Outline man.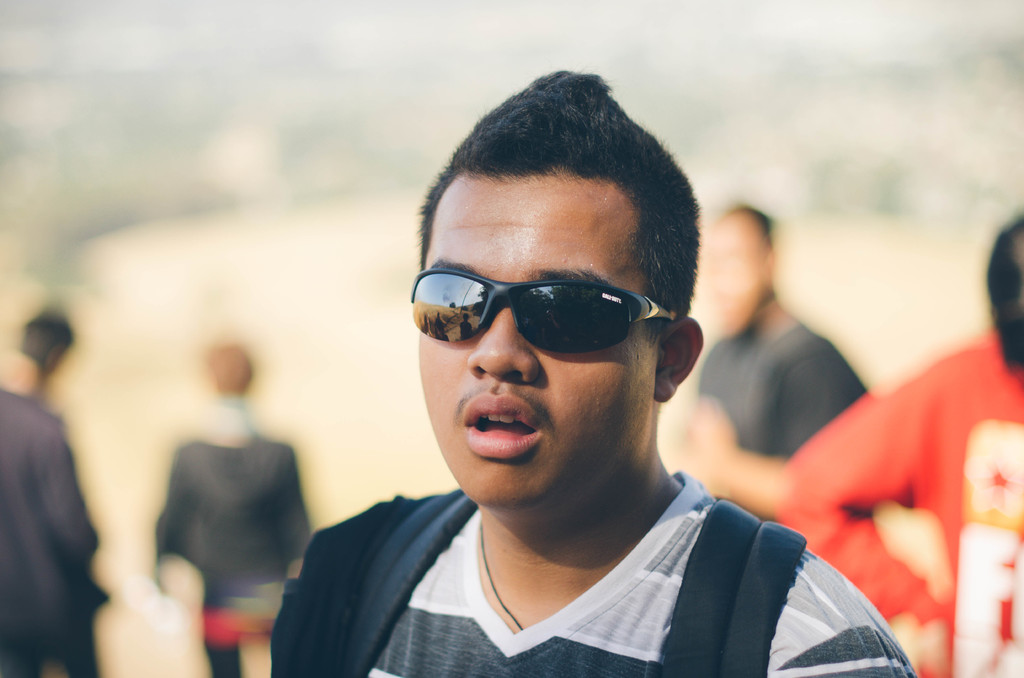
Outline: rect(0, 303, 120, 677).
